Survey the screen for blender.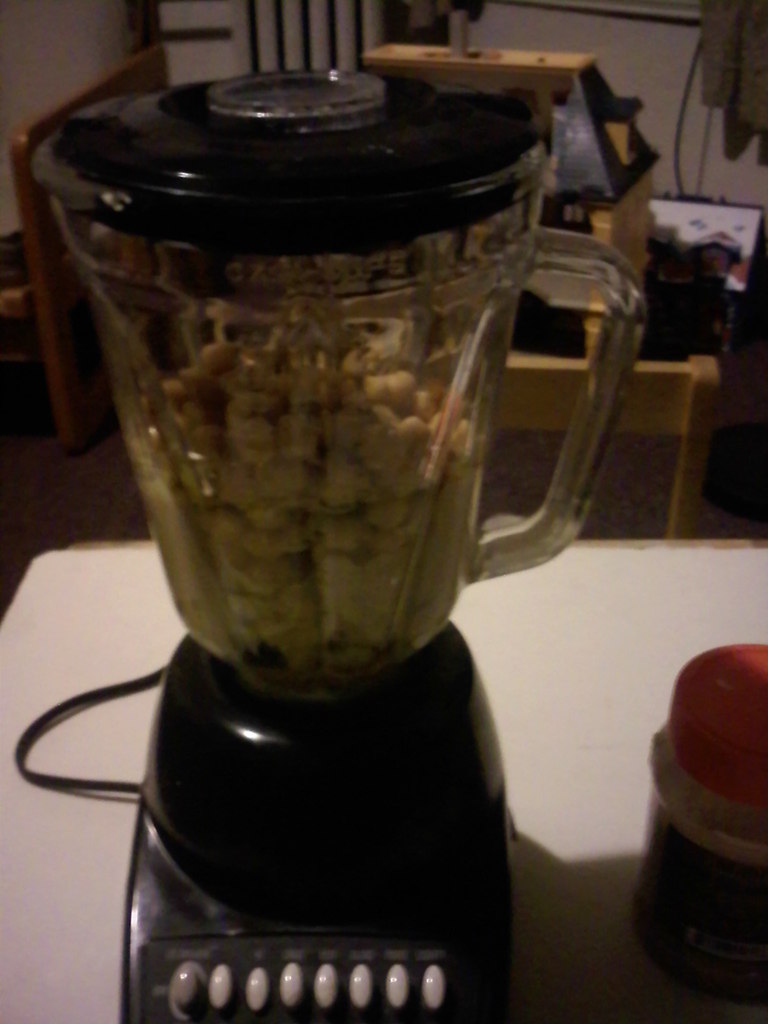
Survey found: [28,65,648,1023].
